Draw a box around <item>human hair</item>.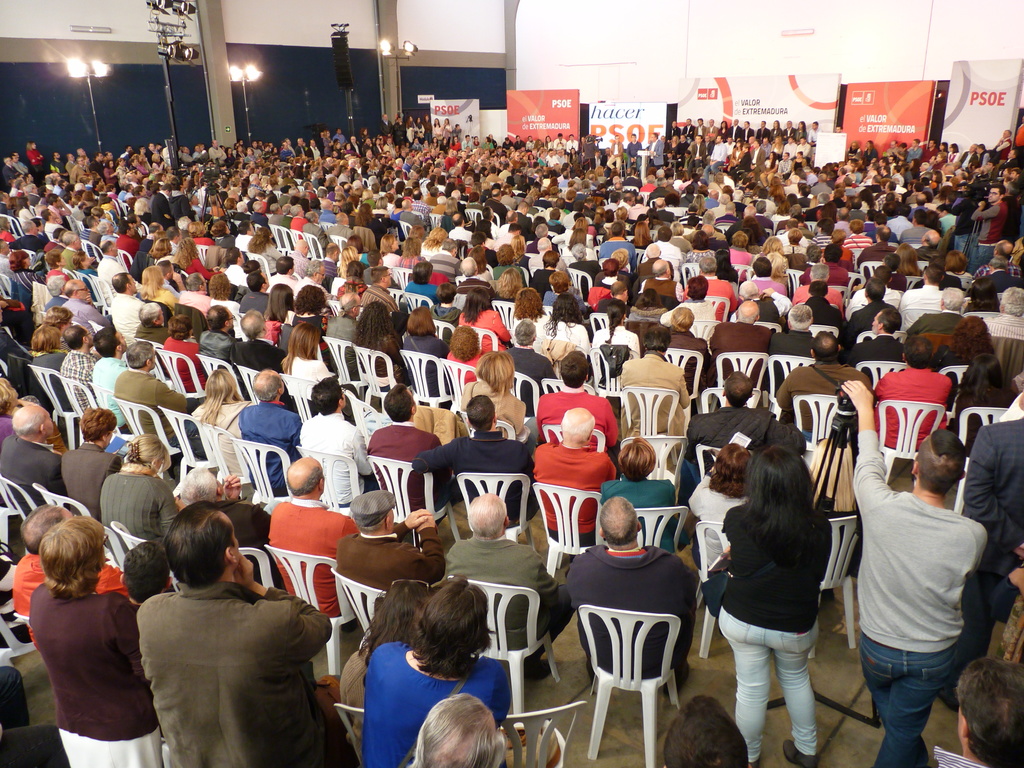
561,351,589,388.
